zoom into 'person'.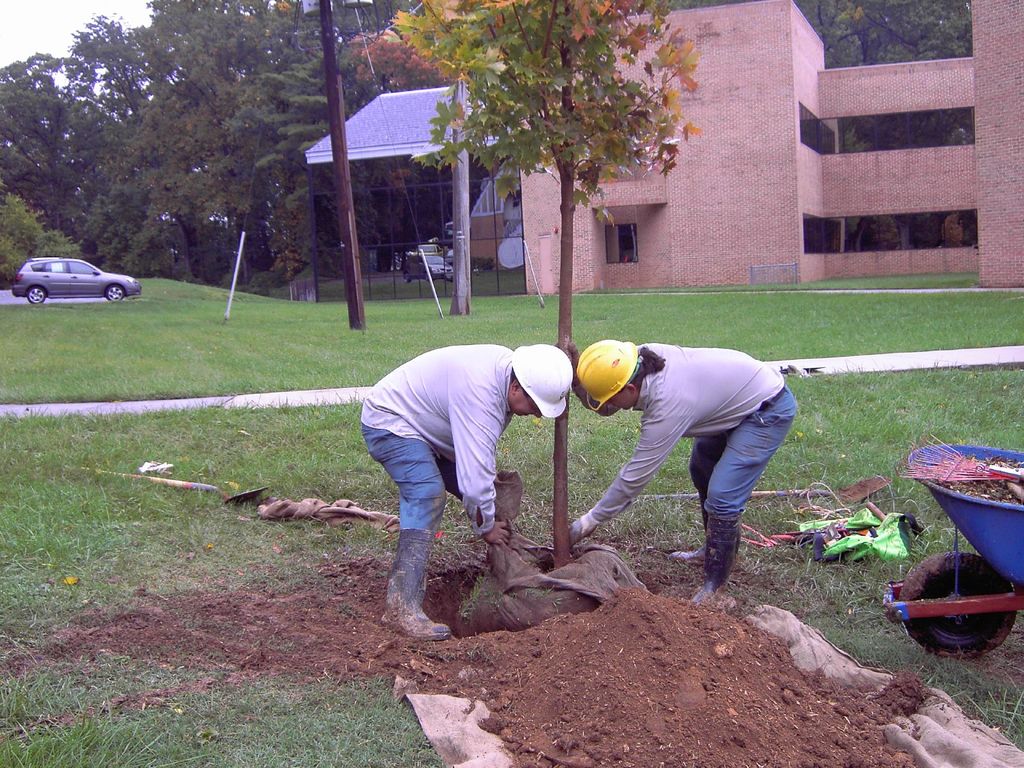
Zoom target: left=554, top=315, right=784, bottom=614.
